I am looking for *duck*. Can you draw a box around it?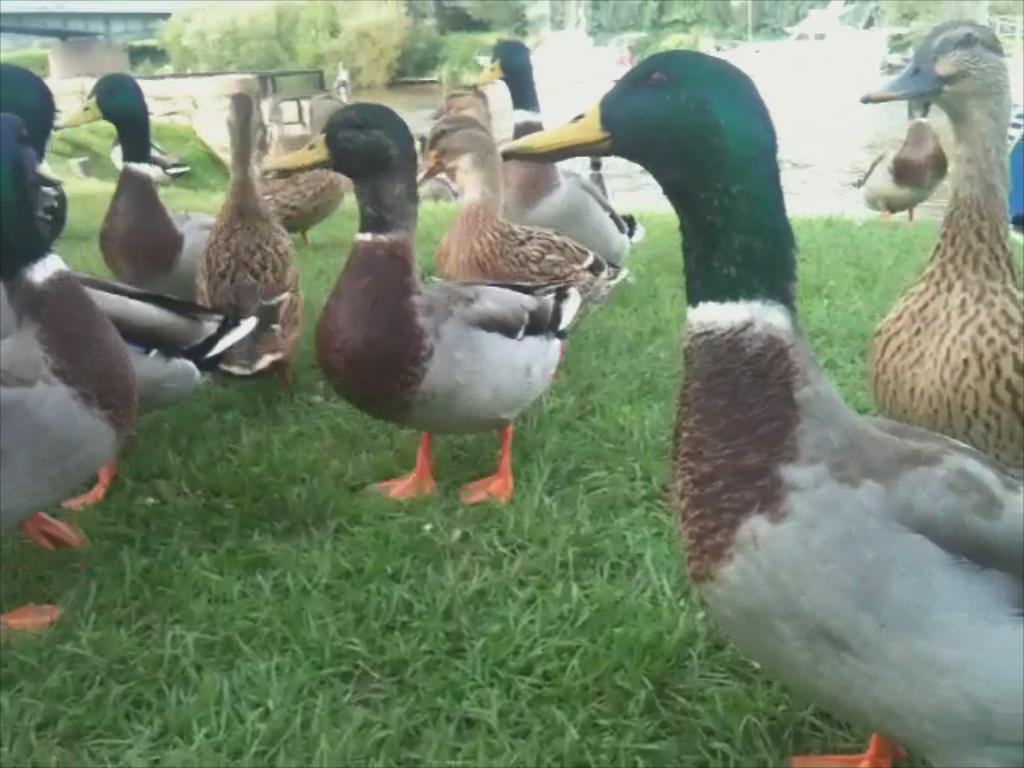
Sure, the bounding box is x1=491, y1=42, x2=1022, y2=766.
